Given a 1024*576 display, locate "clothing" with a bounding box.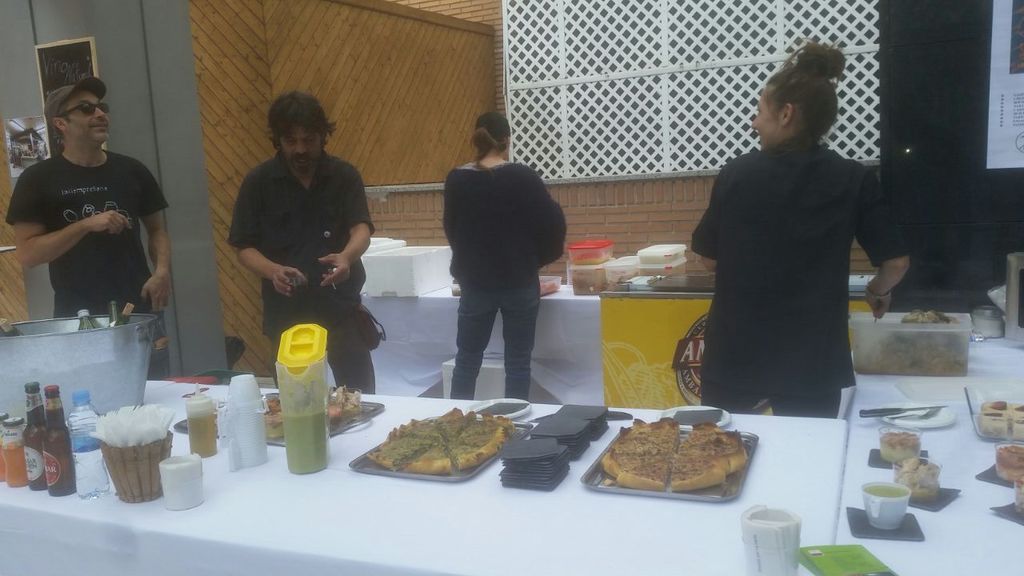
Located: locate(683, 81, 893, 430).
